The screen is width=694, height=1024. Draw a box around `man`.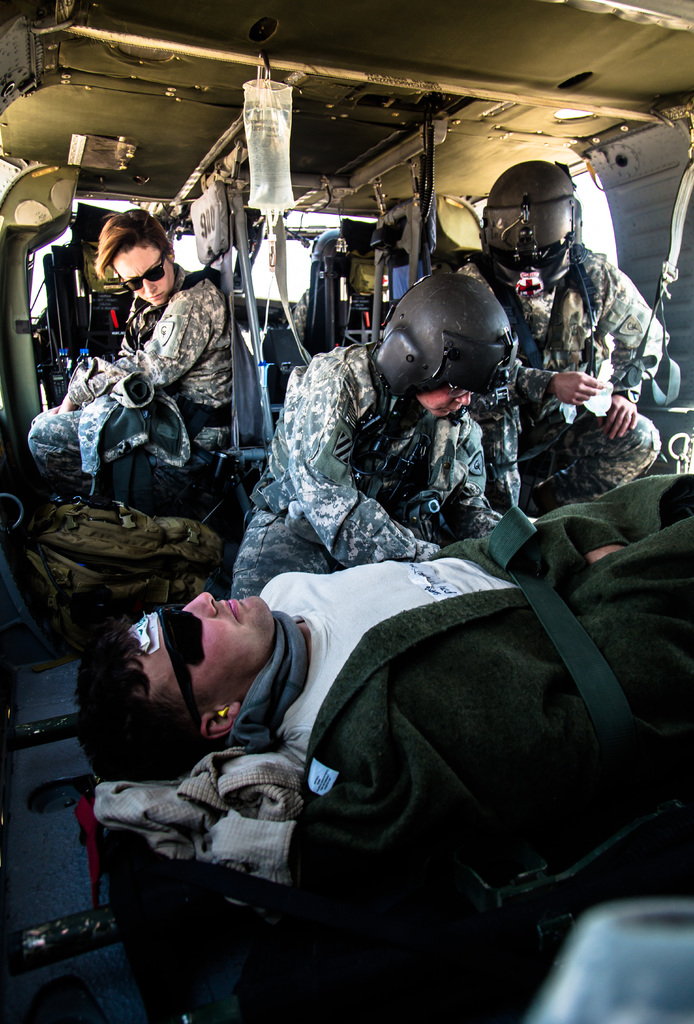
<bbox>232, 266, 509, 595</bbox>.
